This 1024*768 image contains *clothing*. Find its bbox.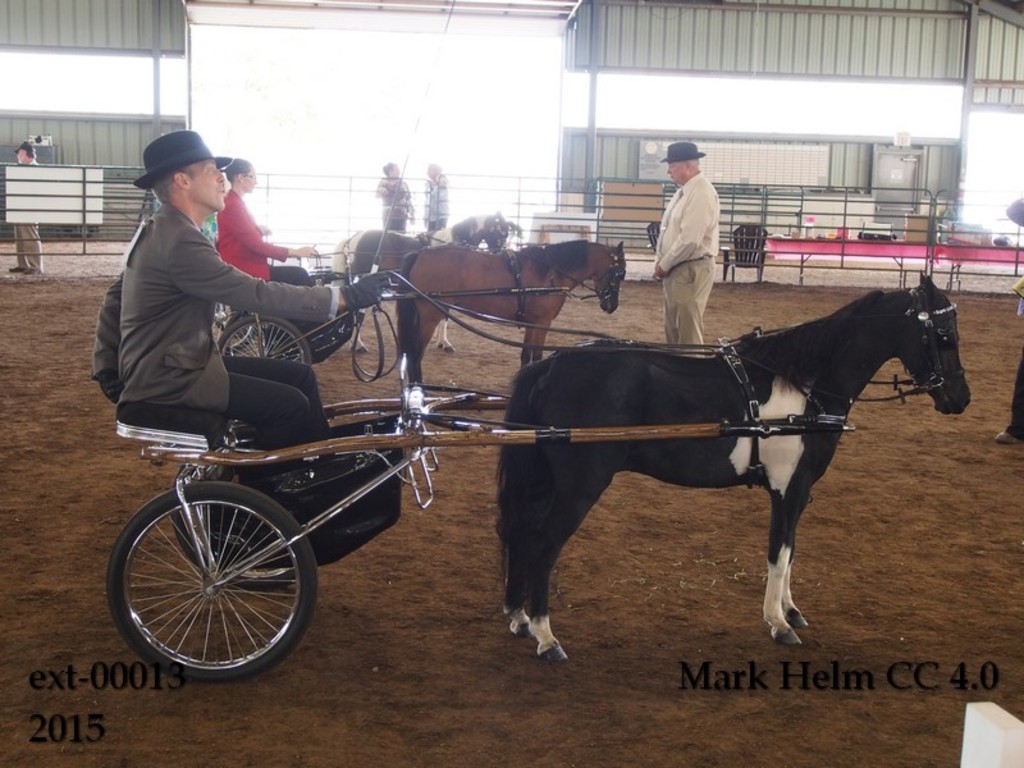
pyautogui.locateOnScreen(1009, 196, 1023, 436).
